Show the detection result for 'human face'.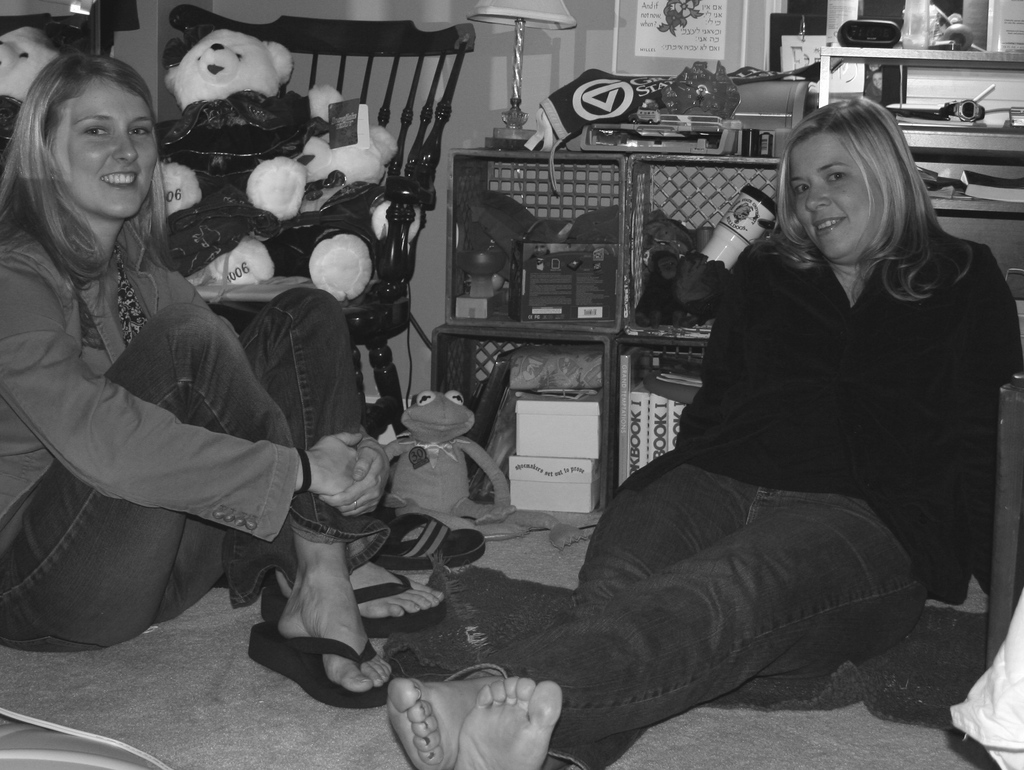
bbox=(787, 131, 888, 264).
